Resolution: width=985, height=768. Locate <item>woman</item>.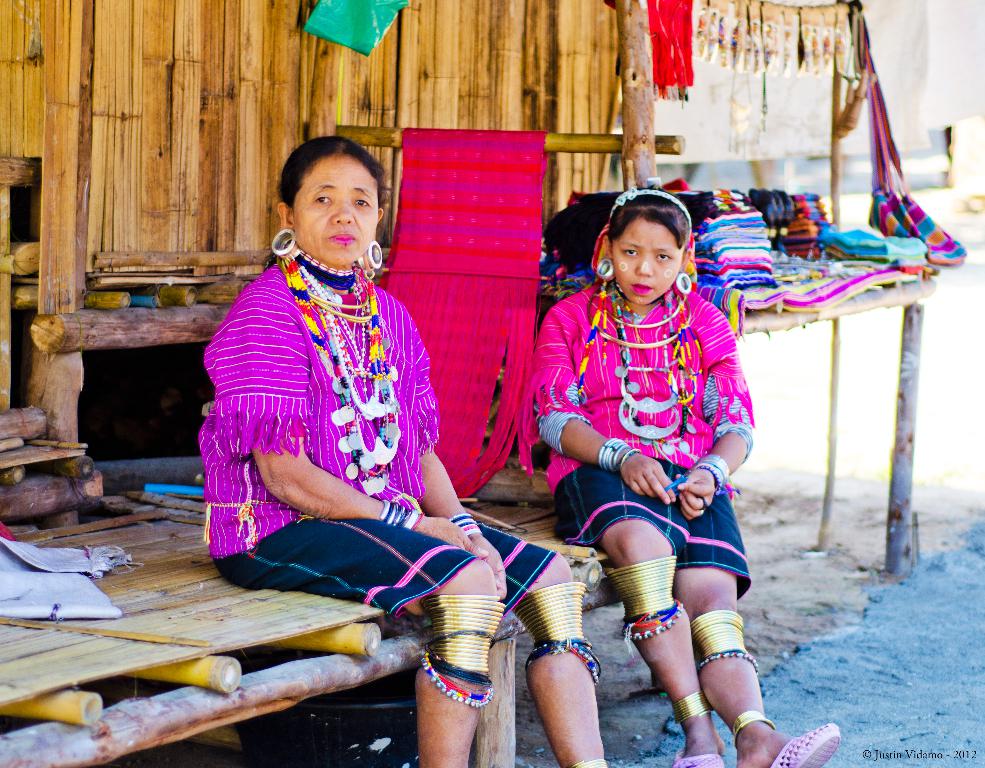
locate(200, 134, 616, 766).
